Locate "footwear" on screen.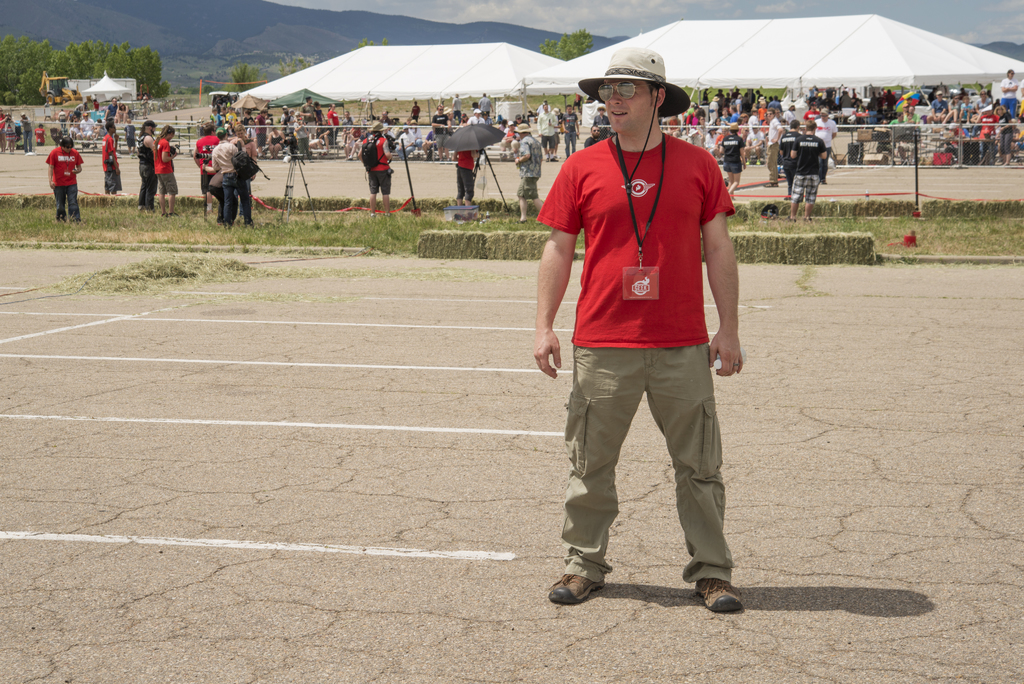
On screen at 803 217 816 223.
